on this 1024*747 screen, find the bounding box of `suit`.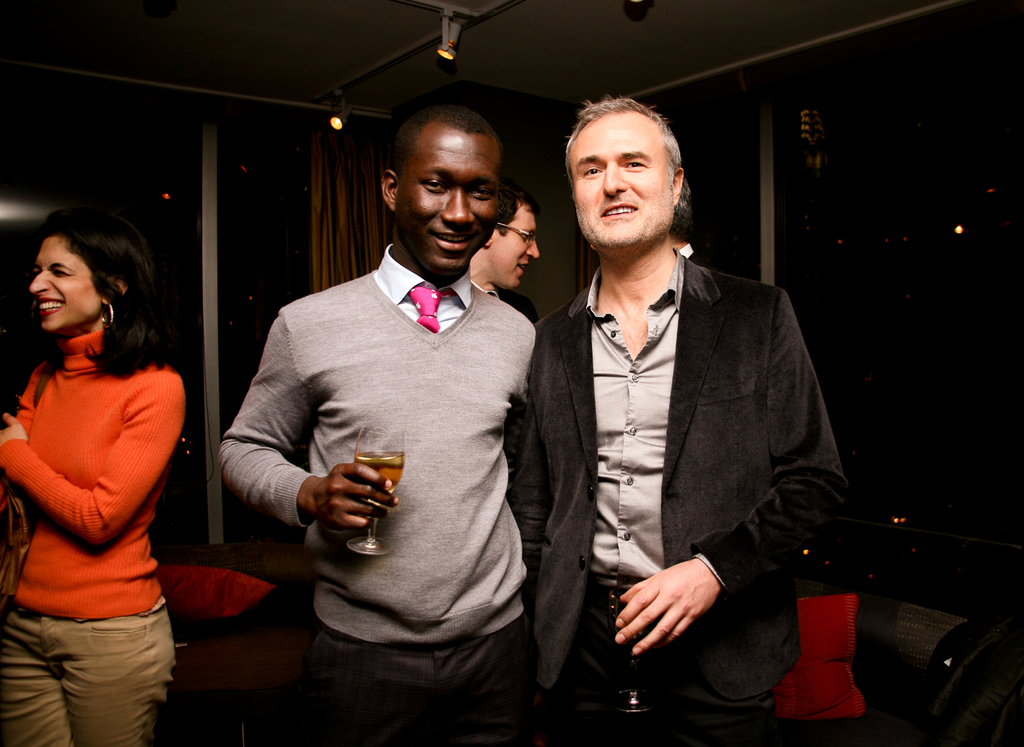
Bounding box: (524,192,843,706).
